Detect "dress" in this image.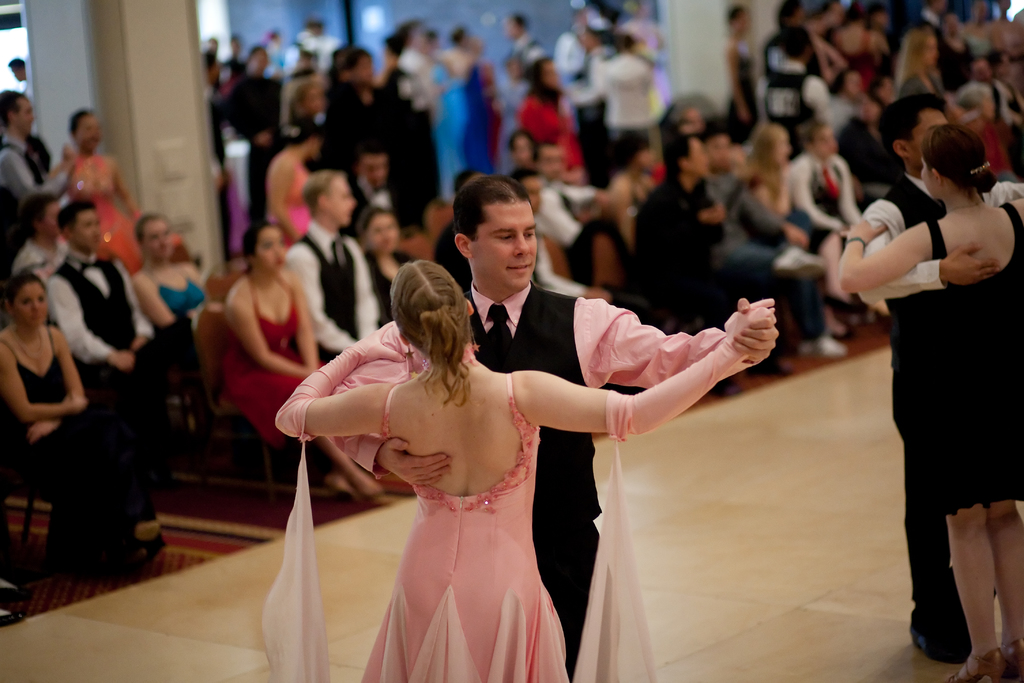
Detection: detection(355, 374, 573, 682).
